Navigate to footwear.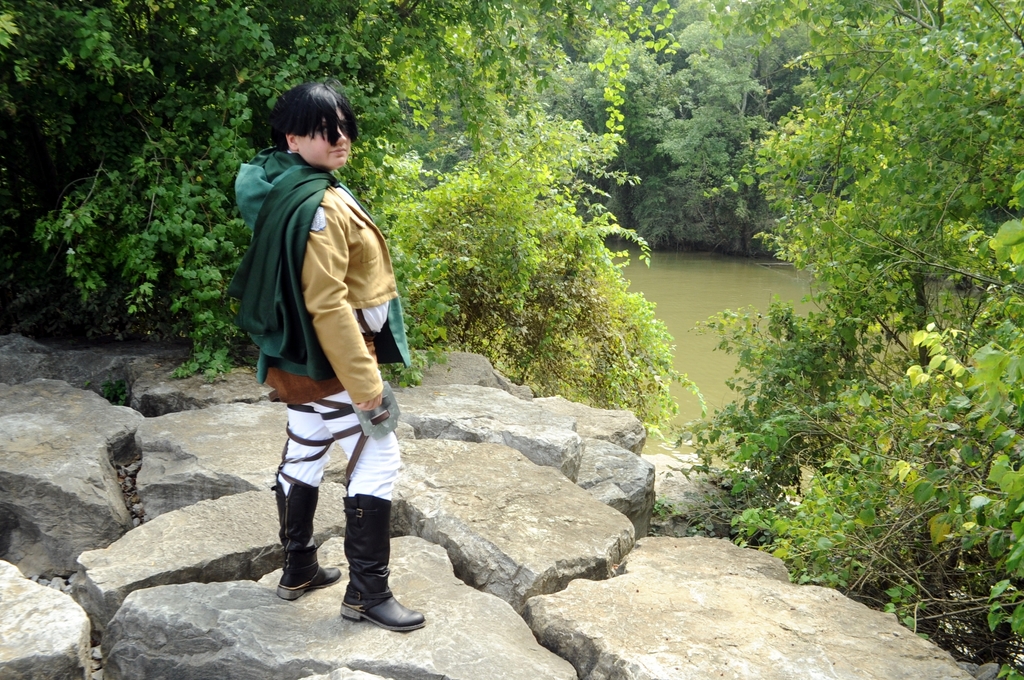
Navigation target: 266,478,342,603.
